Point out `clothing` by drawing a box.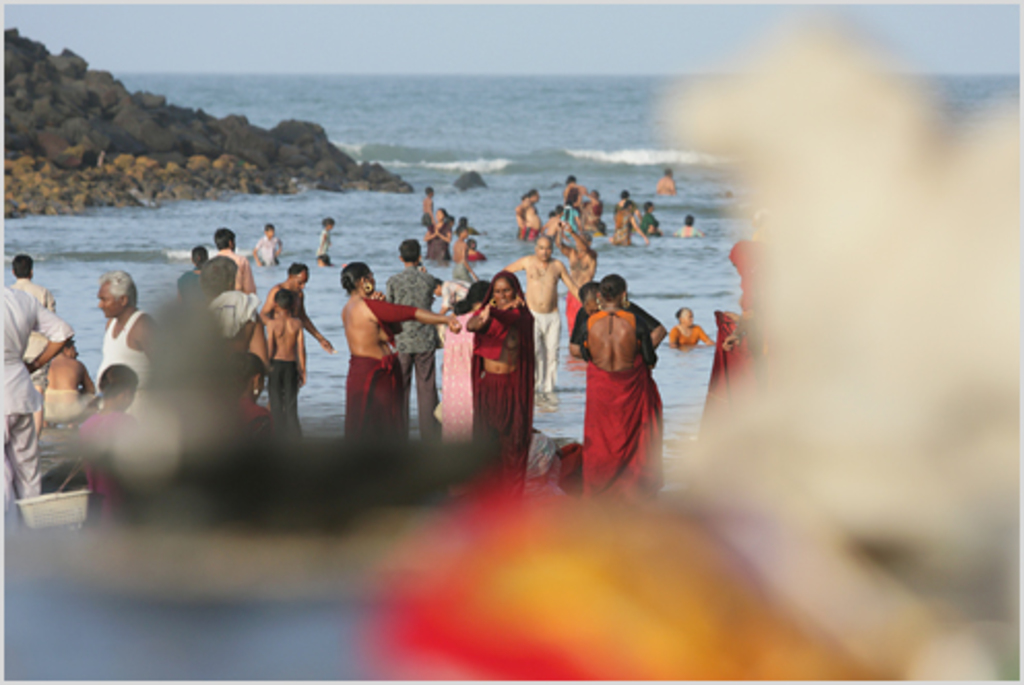
<bbox>578, 305, 669, 514</bbox>.
